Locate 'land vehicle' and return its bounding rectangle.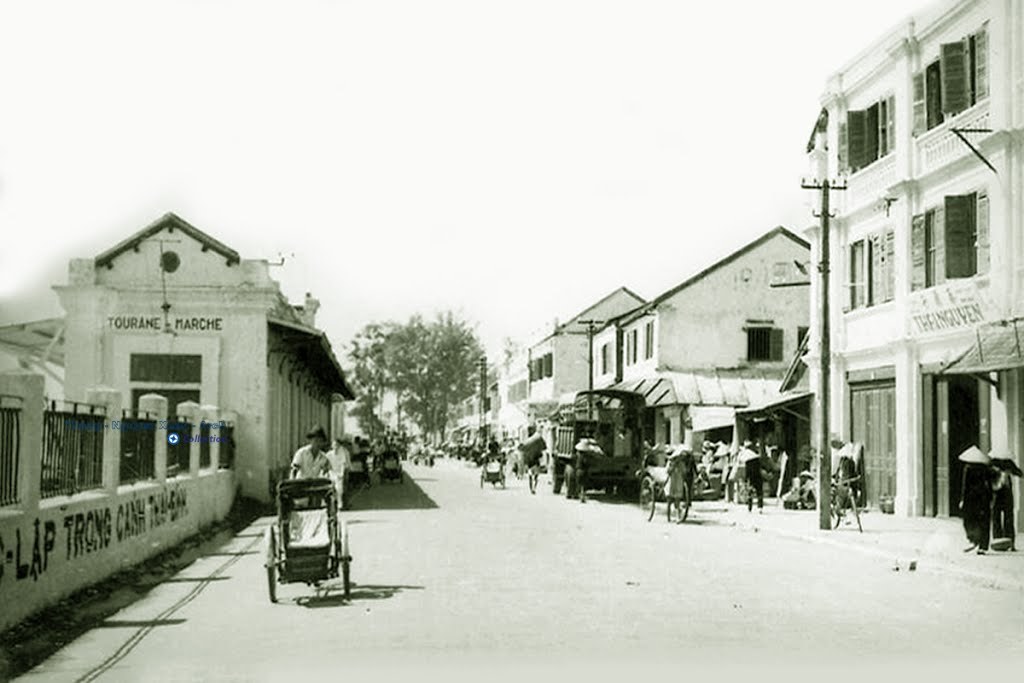
829 473 860 532.
